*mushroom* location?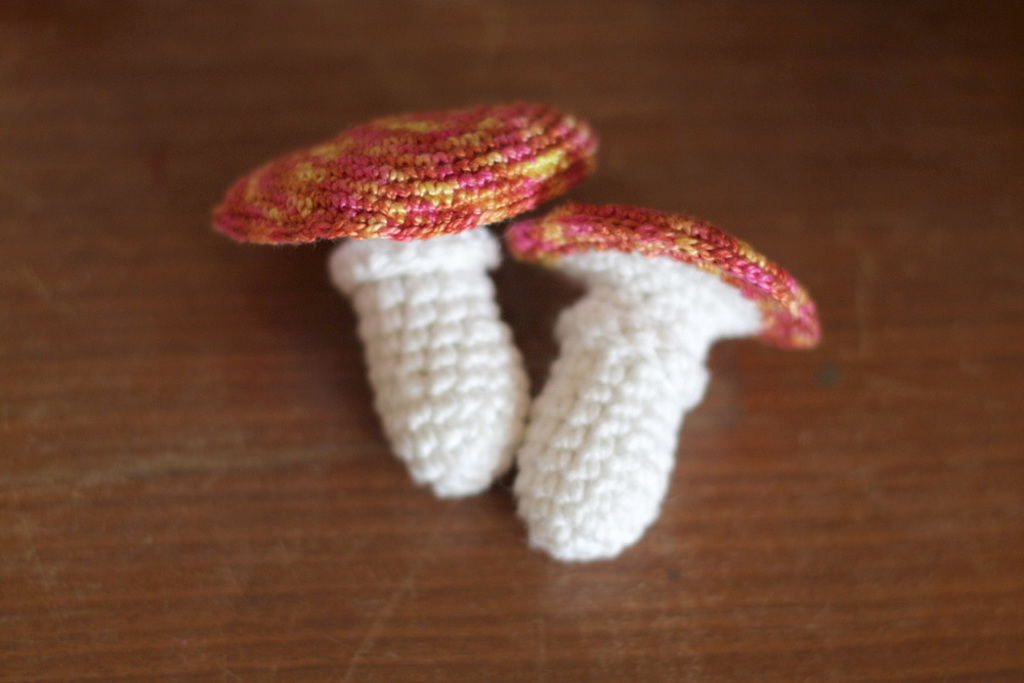
select_region(506, 201, 819, 562)
